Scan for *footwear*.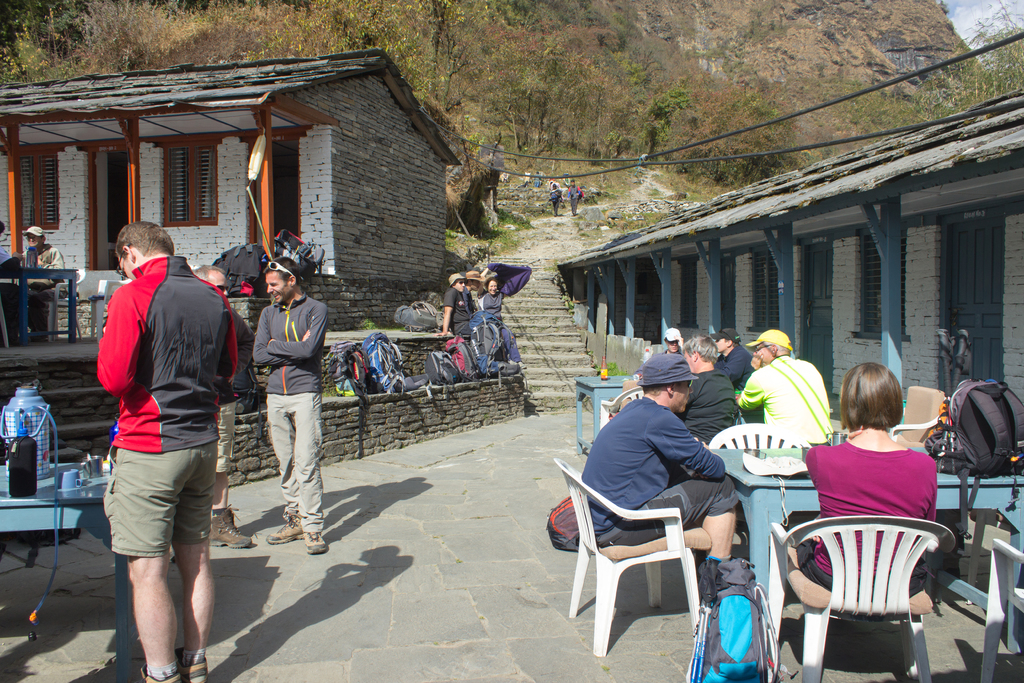
Scan result: (269, 513, 301, 545).
